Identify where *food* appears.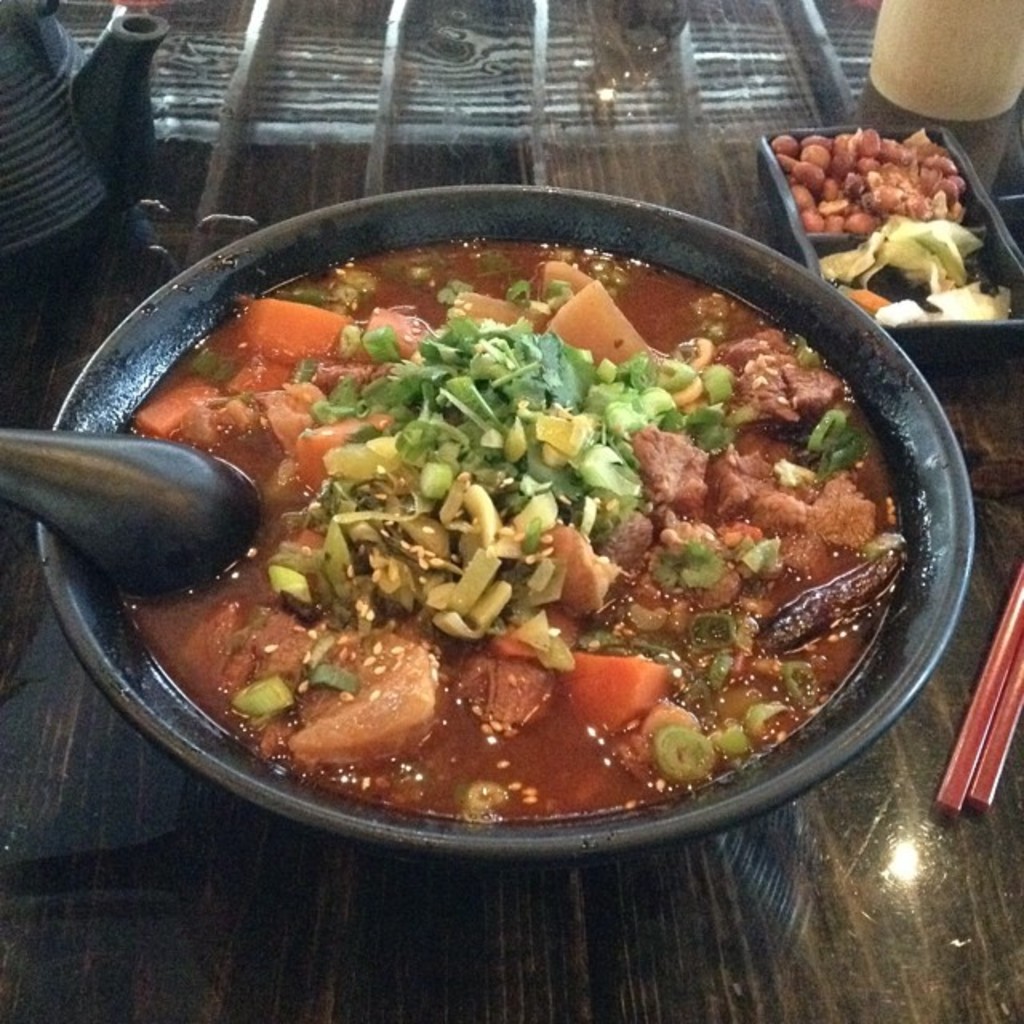
Appears at 821/214/1018/330.
